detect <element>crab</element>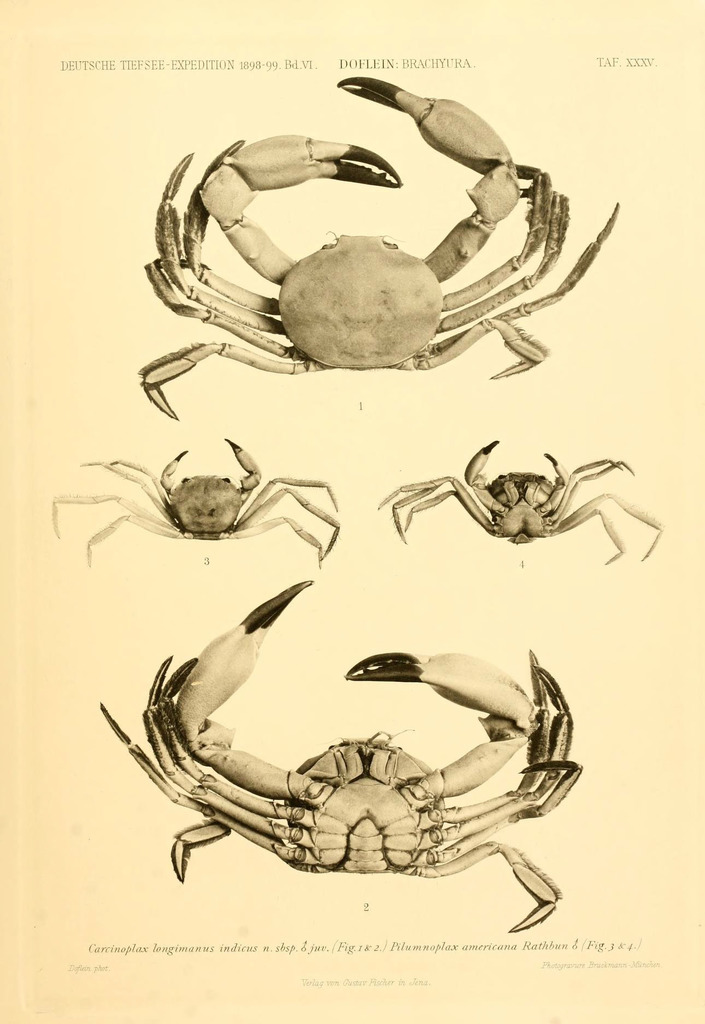
(left=92, top=575, right=583, bottom=934)
